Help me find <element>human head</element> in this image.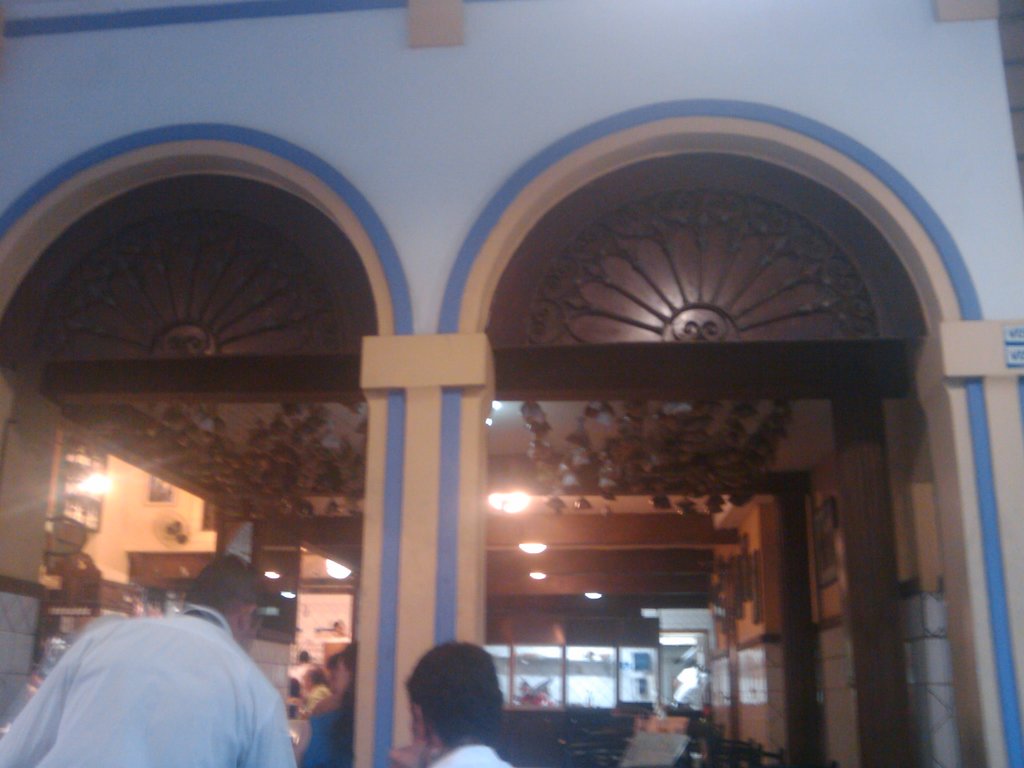
Found it: (404, 640, 509, 760).
